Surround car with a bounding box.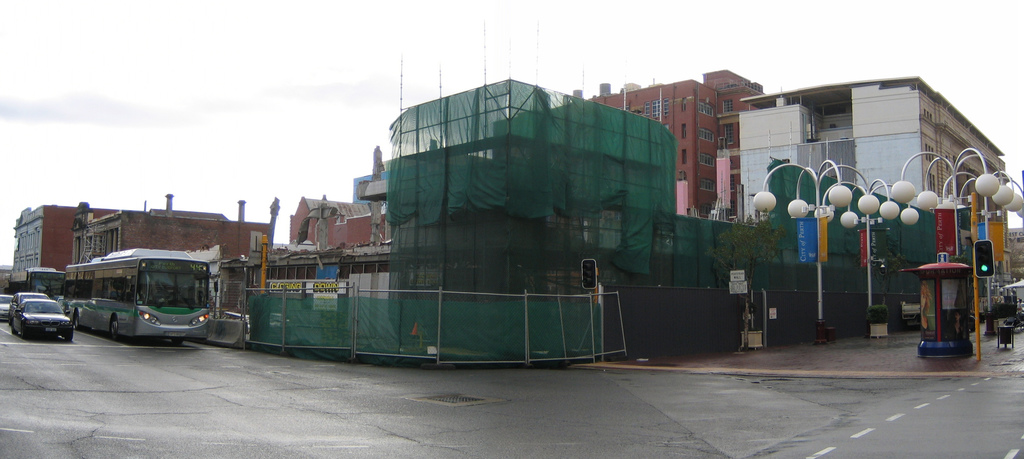
pyautogui.locateOnScreen(11, 296, 72, 341).
